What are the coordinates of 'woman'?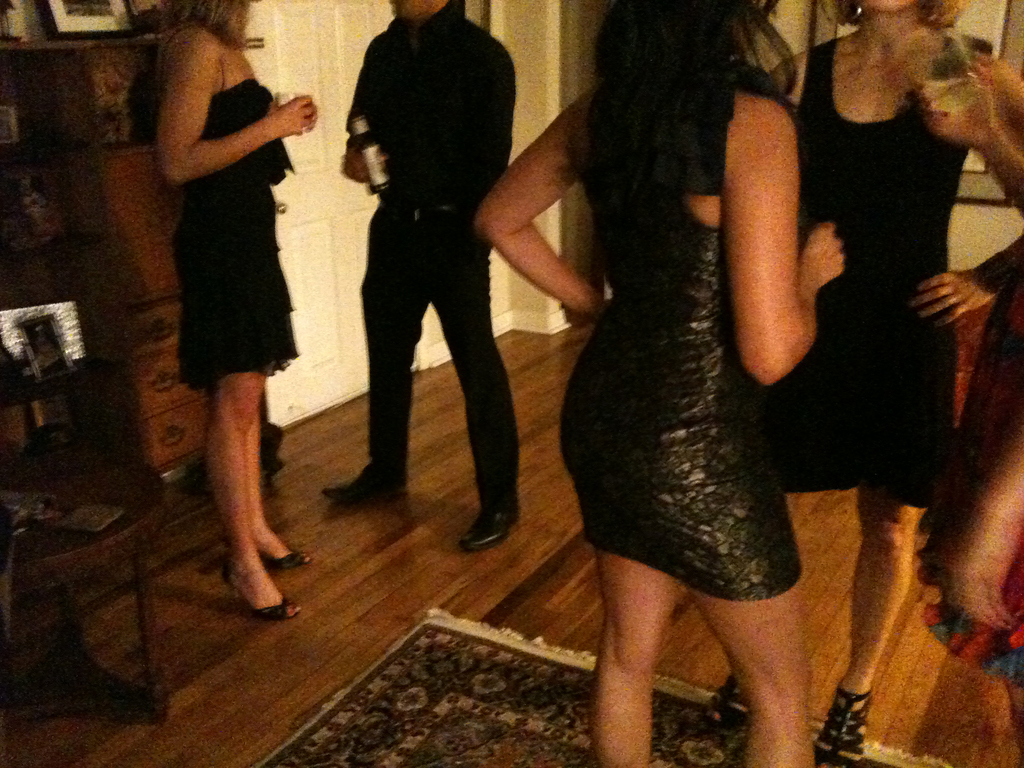
[x1=698, y1=0, x2=1023, y2=767].
